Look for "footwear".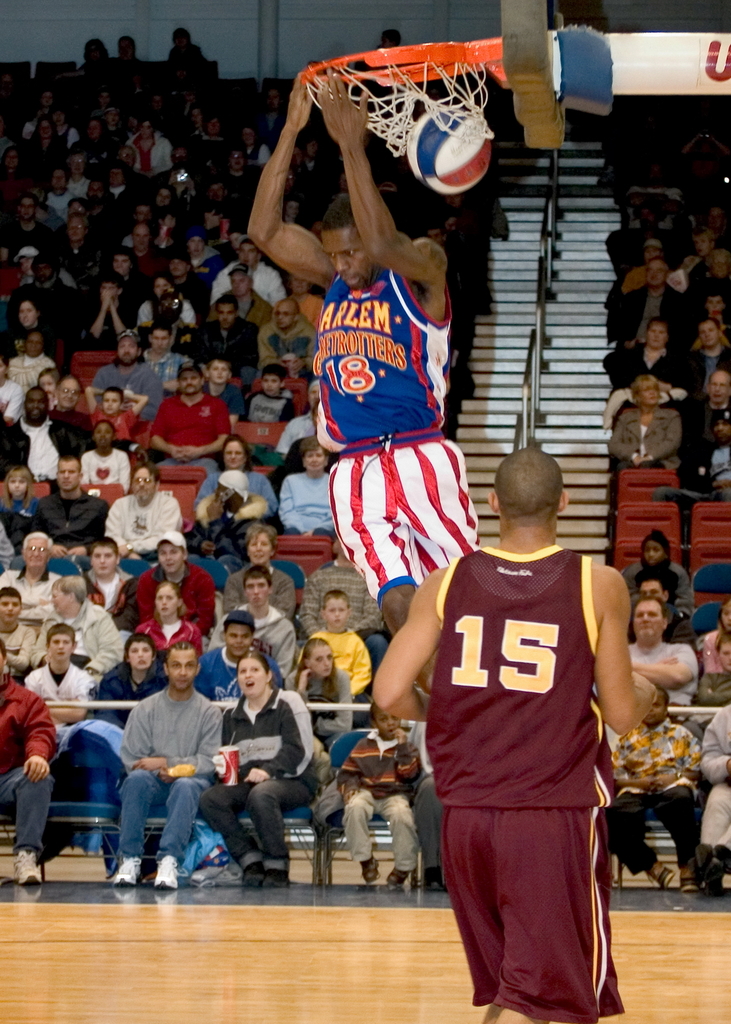
Found: 269,868,288,887.
